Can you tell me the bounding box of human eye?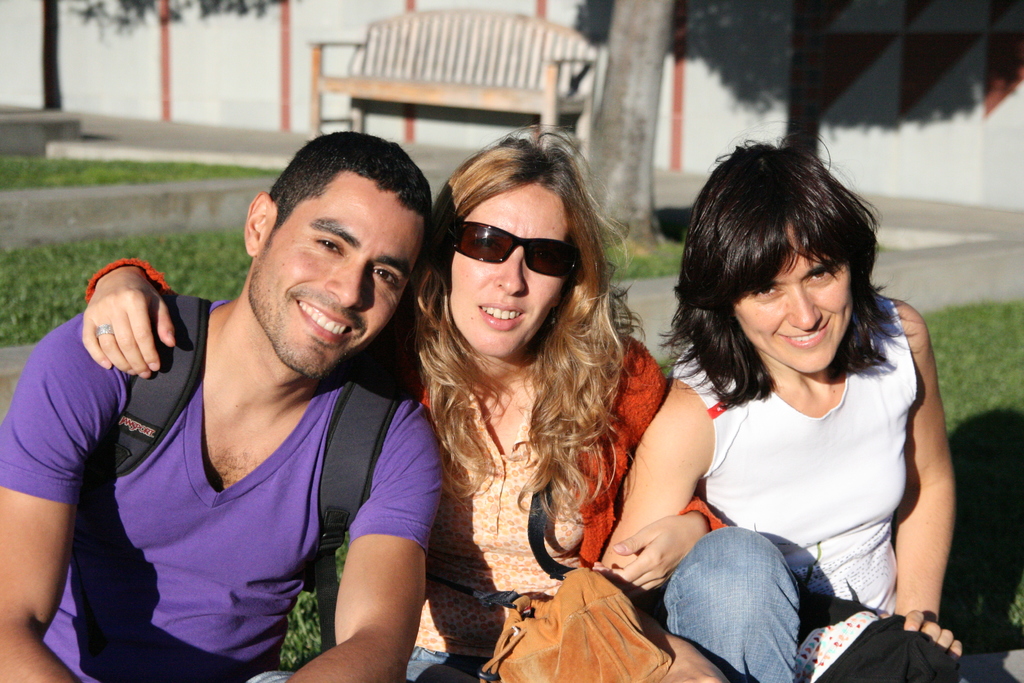
box=[530, 242, 563, 267].
